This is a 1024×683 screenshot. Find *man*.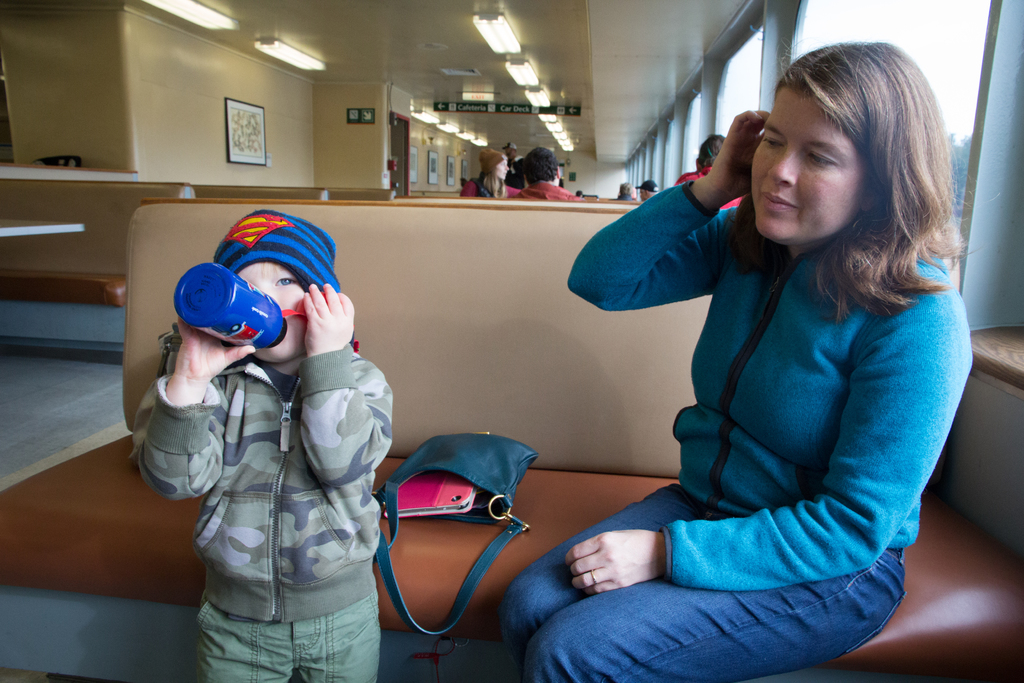
Bounding box: BBox(509, 149, 580, 198).
